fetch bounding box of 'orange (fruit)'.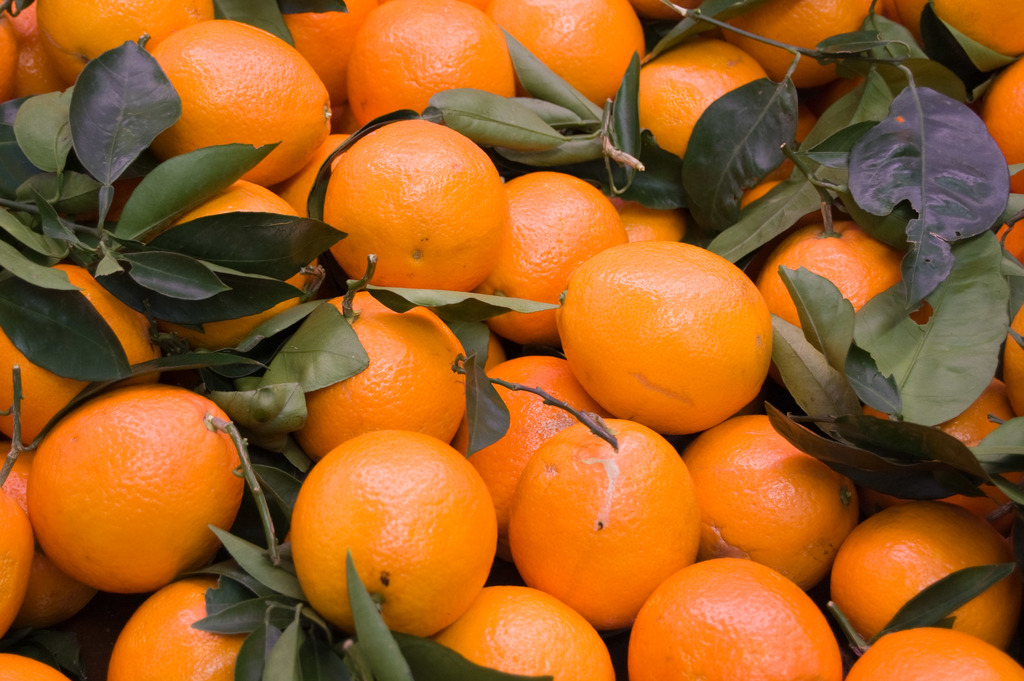
Bbox: {"x1": 770, "y1": 221, "x2": 880, "y2": 338}.
